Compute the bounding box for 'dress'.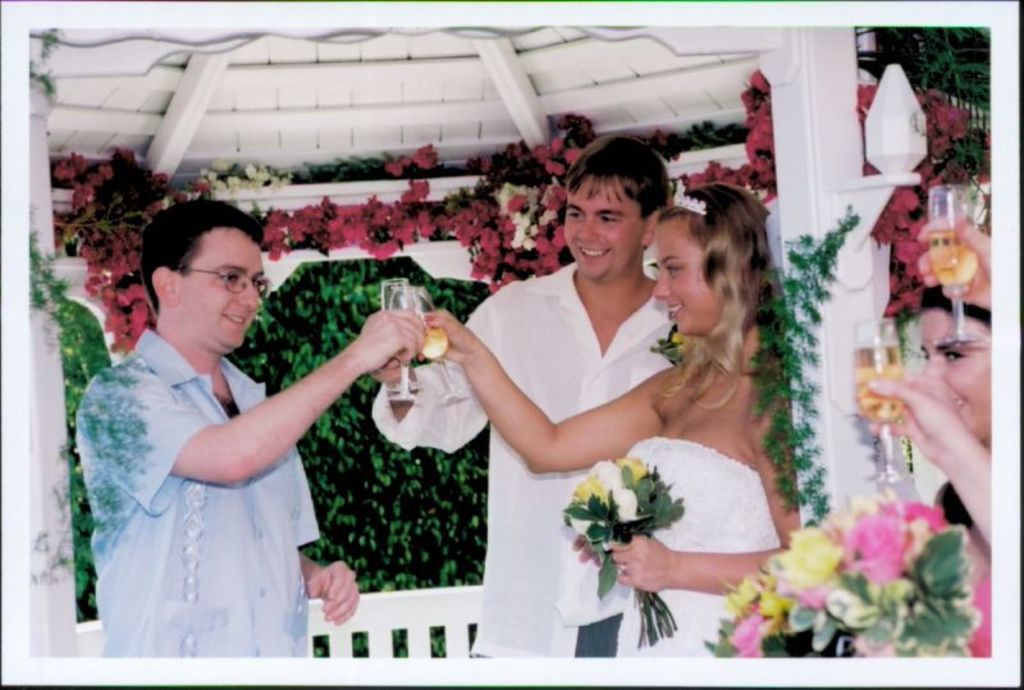
l=553, t=438, r=780, b=655.
